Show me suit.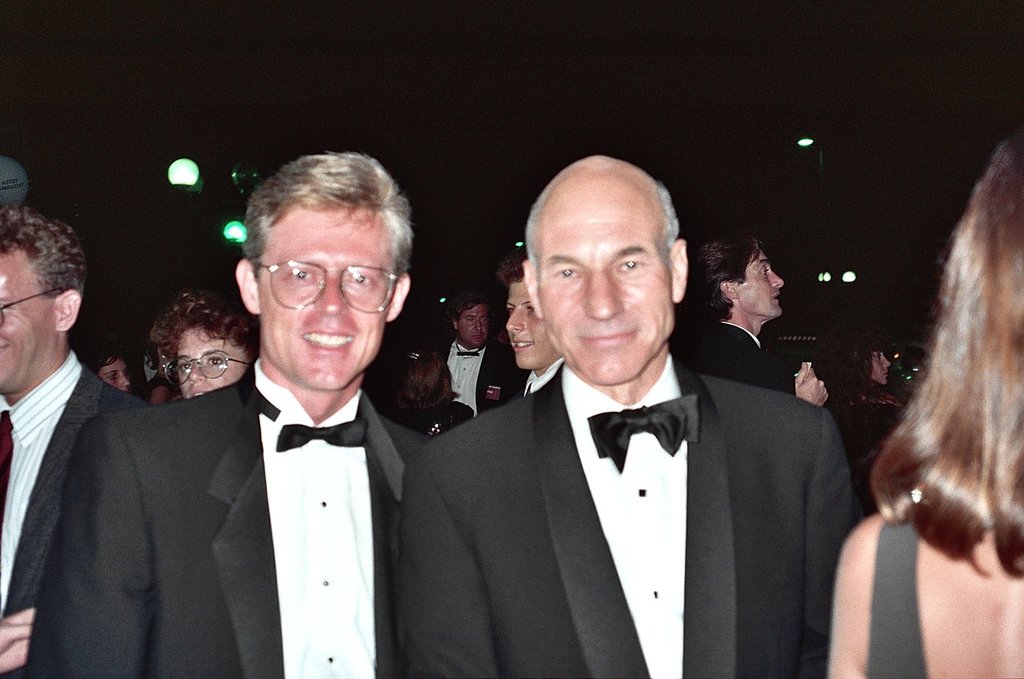
suit is here: bbox(689, 322, 798, 394).
